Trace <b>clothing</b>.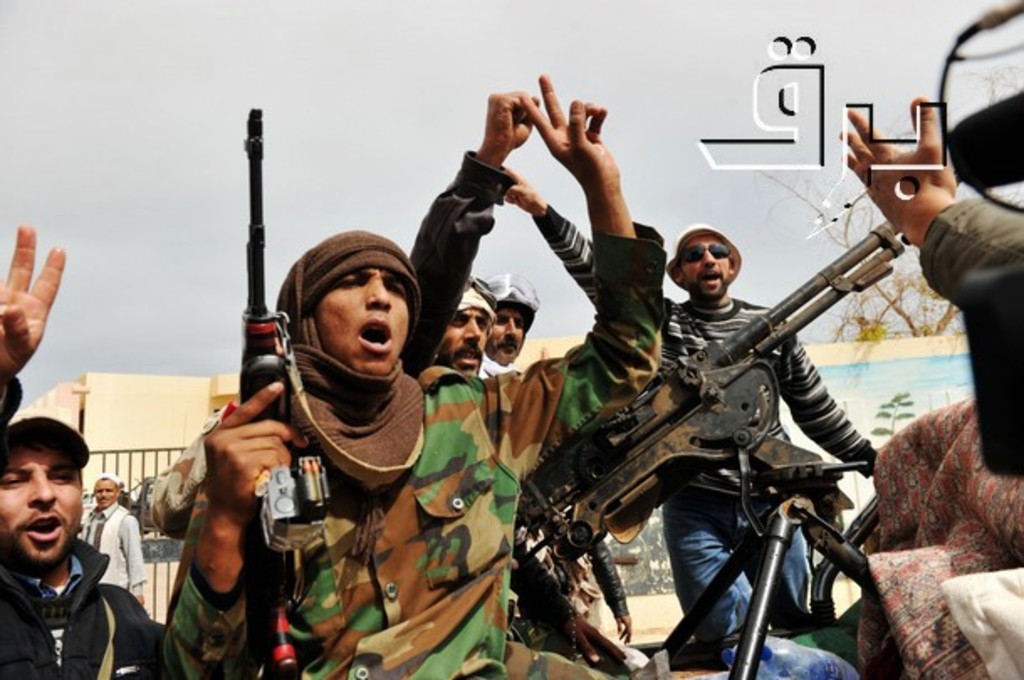
Traced to bbox=[79, 505, 146, 588].
